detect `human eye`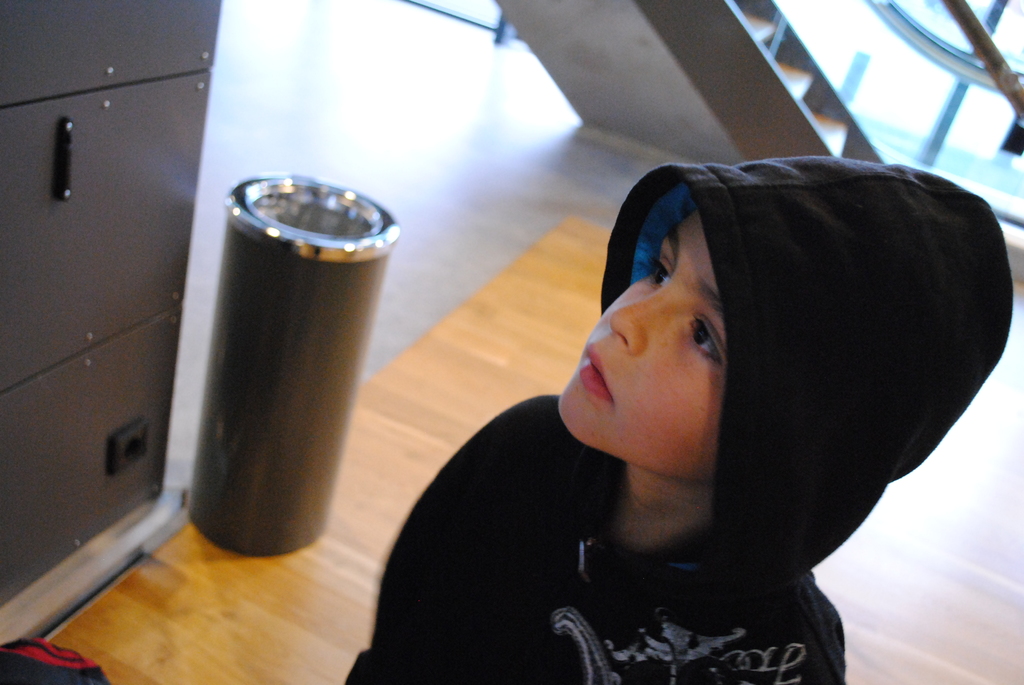
(x1=687, y1=316, x2=720, y2=371)
